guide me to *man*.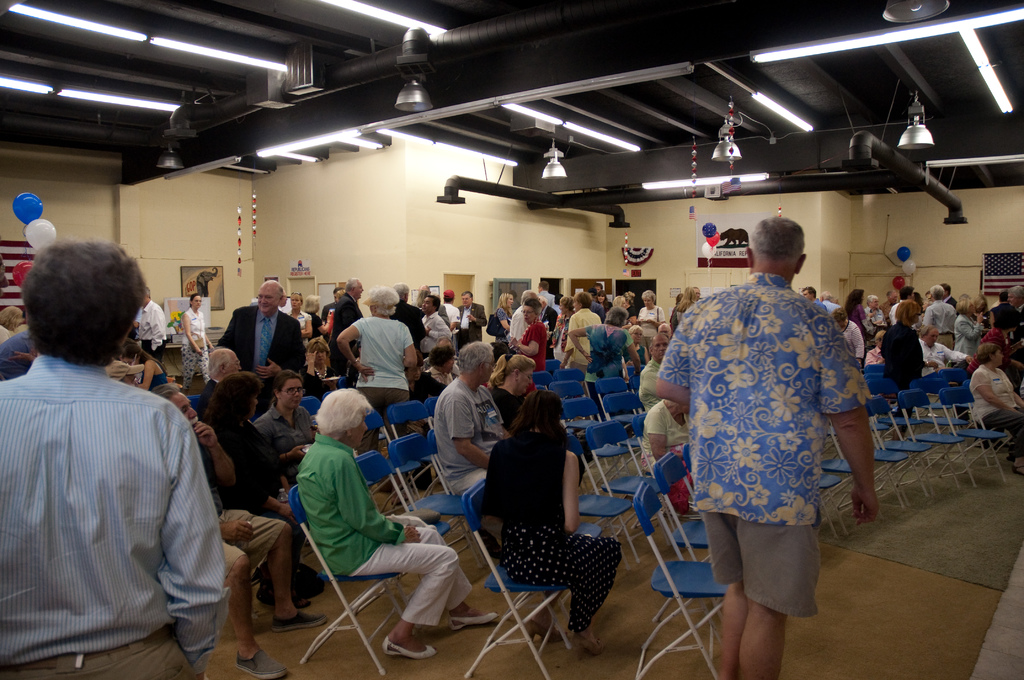
Guidance: {"x1": 6, "y1": 219, "x2": 230, "y2": 679}.
